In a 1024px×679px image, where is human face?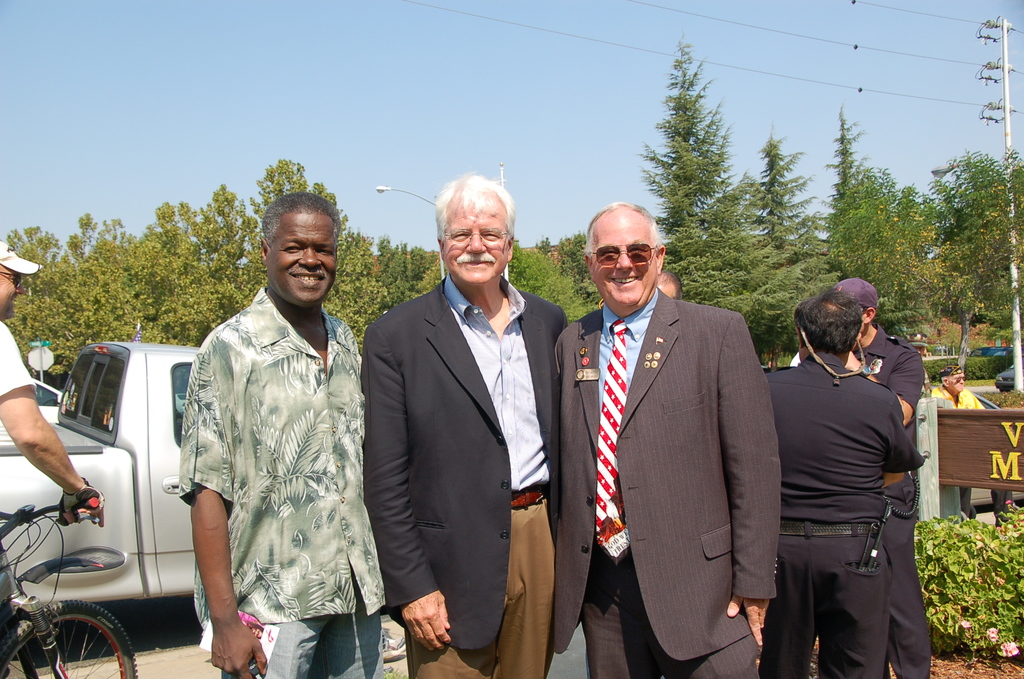
Rect(0, 264, 26, 316).
